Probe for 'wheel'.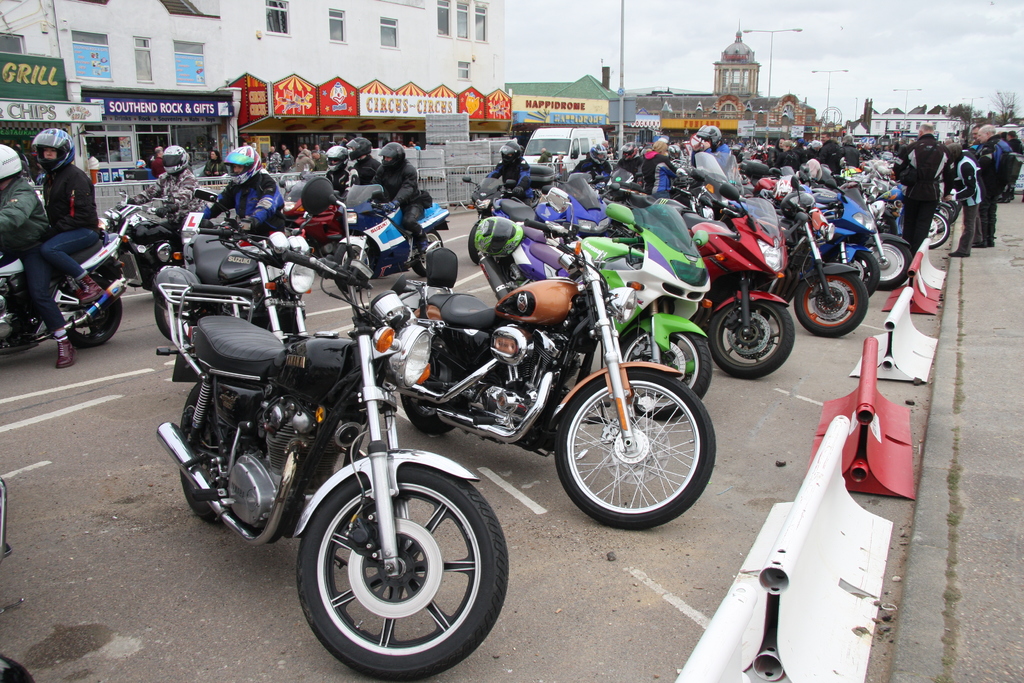
Probe result: Rect(152, 297, 202, 348).
